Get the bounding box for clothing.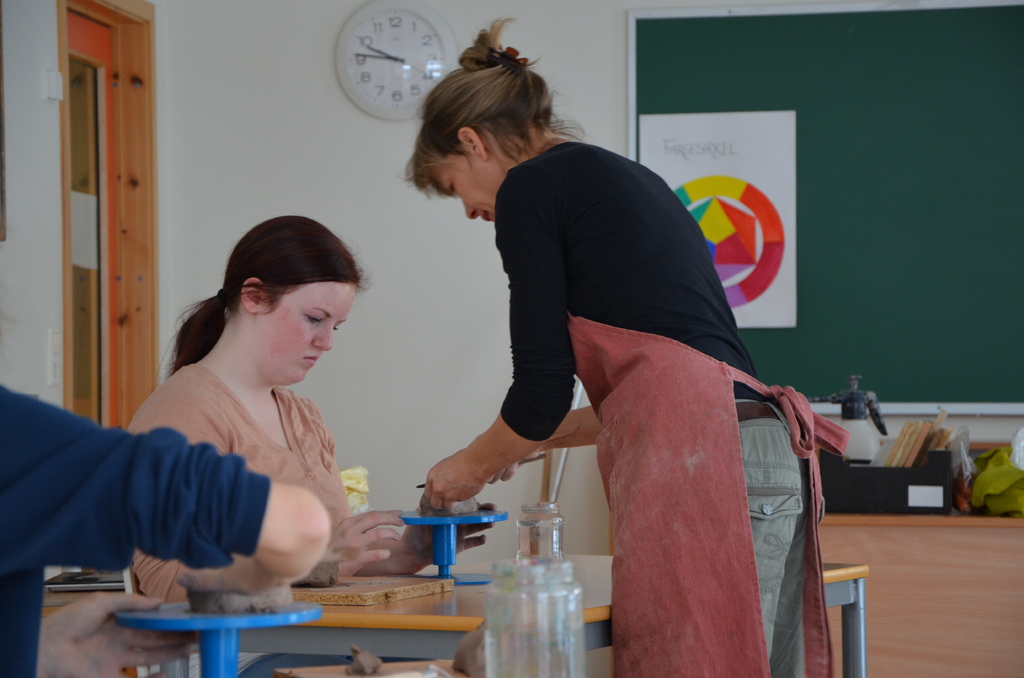
select_region(126, 362, 477, 677).
